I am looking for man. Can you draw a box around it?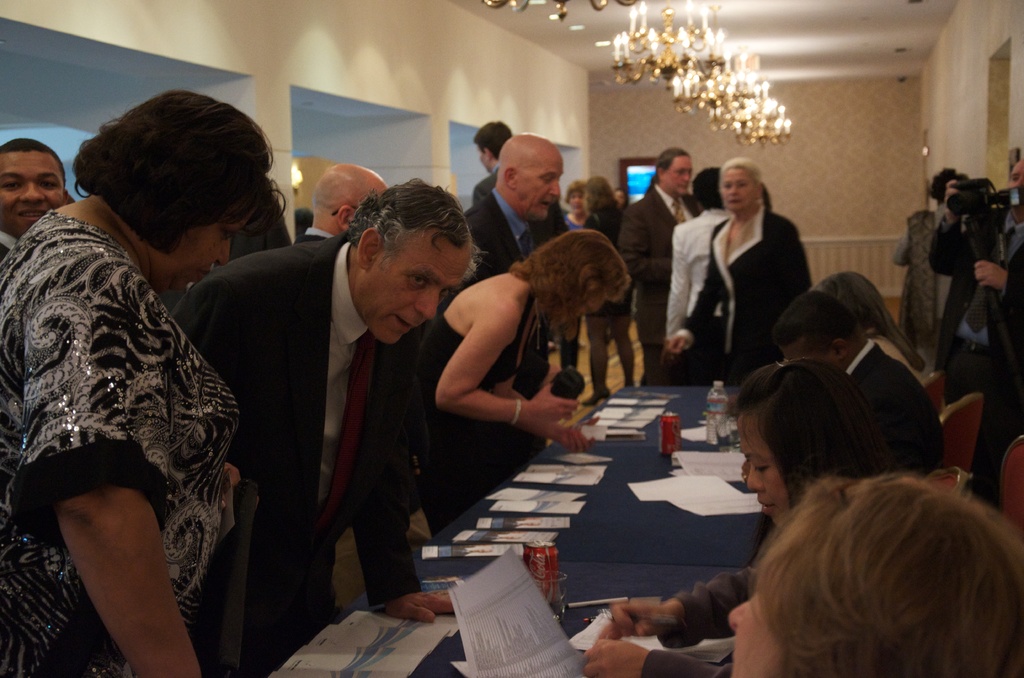
Sure, the bounding box is [467, 119, 513, 213].
